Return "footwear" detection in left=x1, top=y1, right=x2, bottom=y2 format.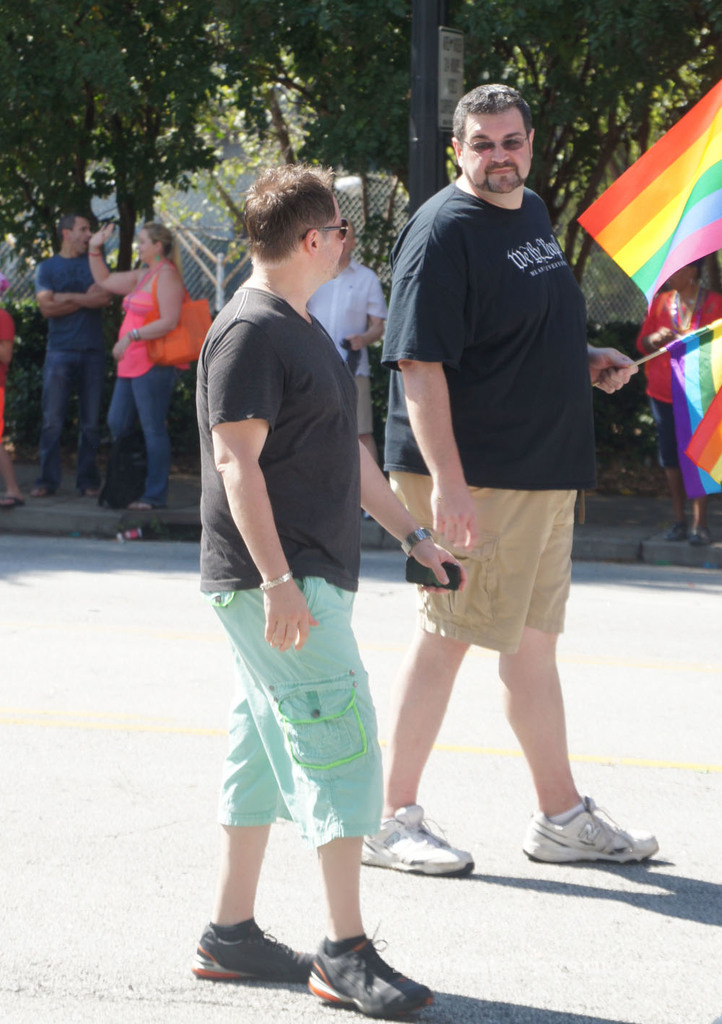
left=29, top=490, right=52, bottom=499.
